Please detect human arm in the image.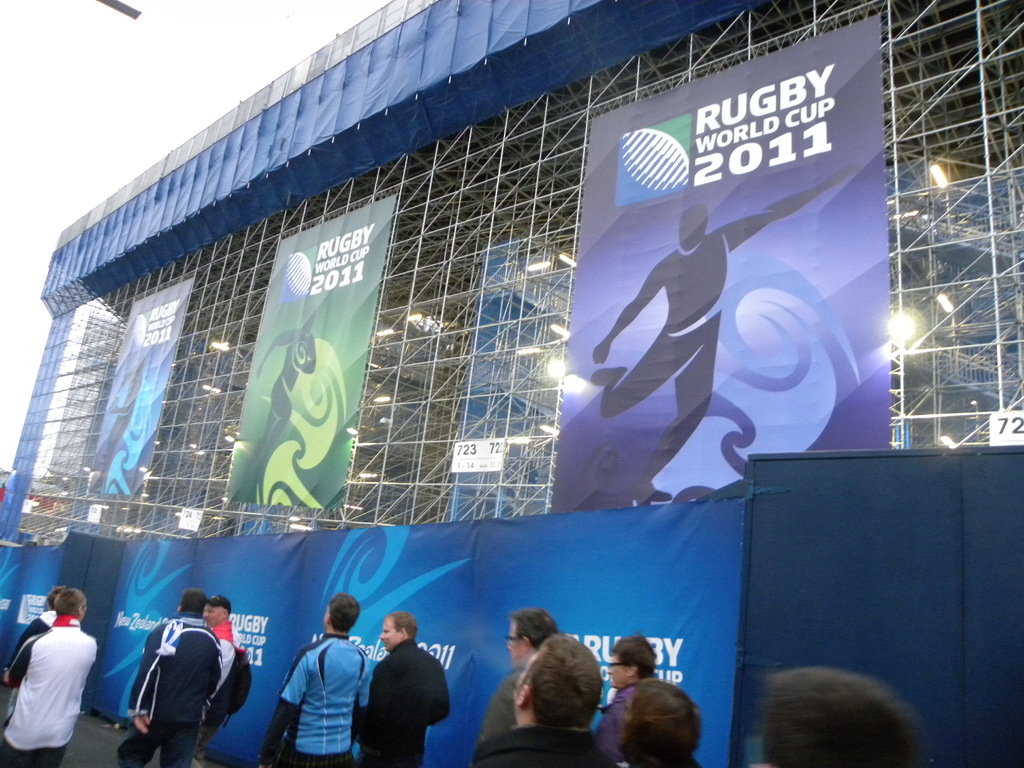
[0, 628, 38, 688].
